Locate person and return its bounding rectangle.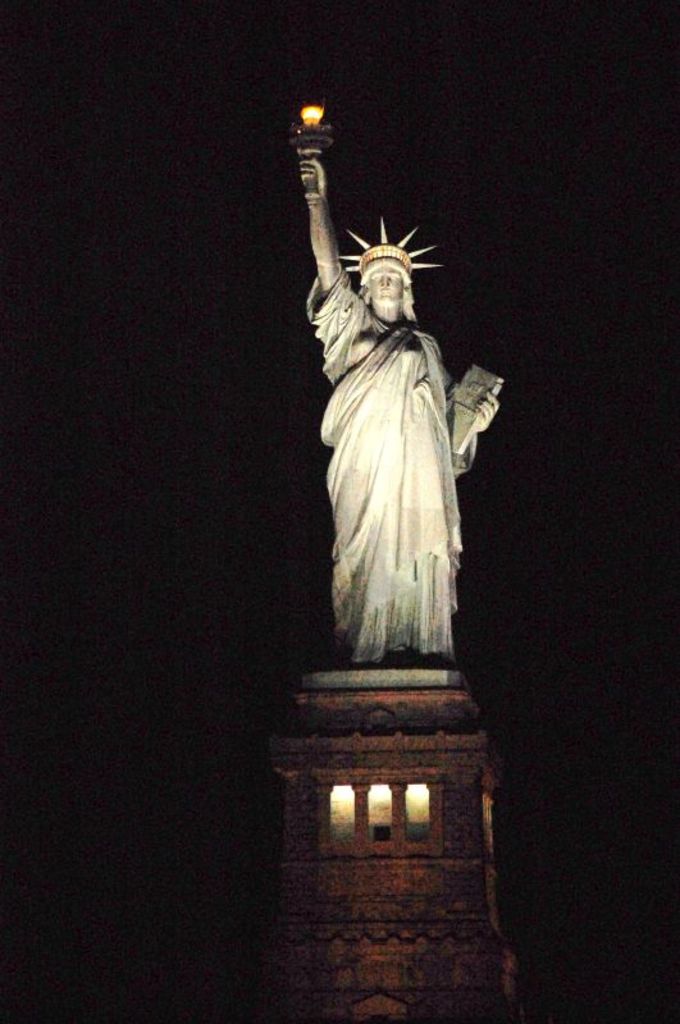
291 183 502 749.
